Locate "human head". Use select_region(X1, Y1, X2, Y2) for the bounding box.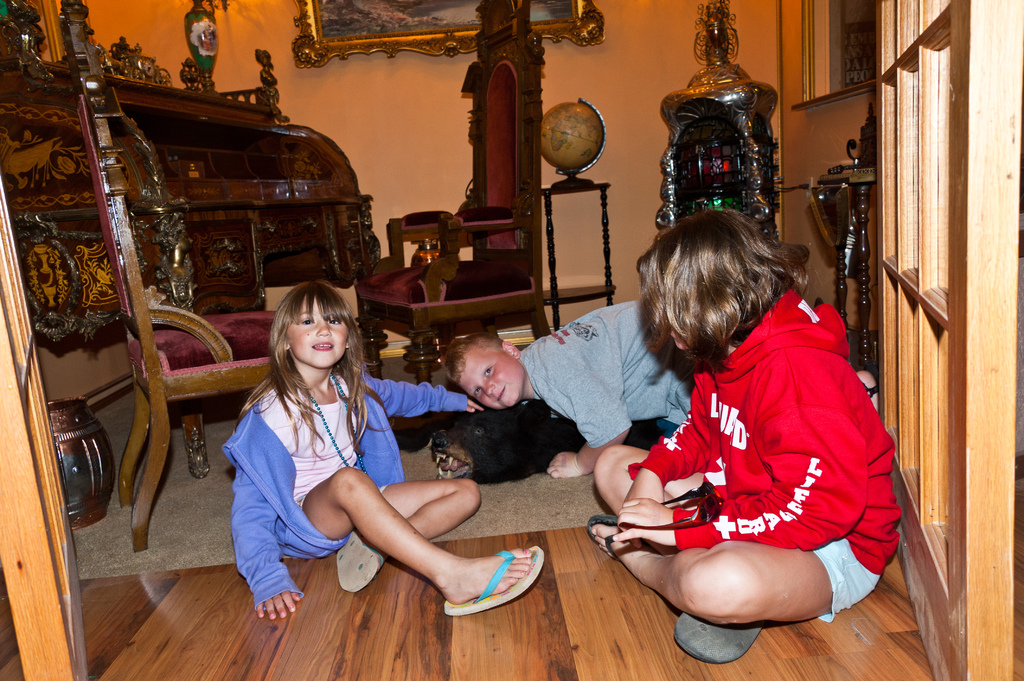
select_region(435, 333, 531, 406).
